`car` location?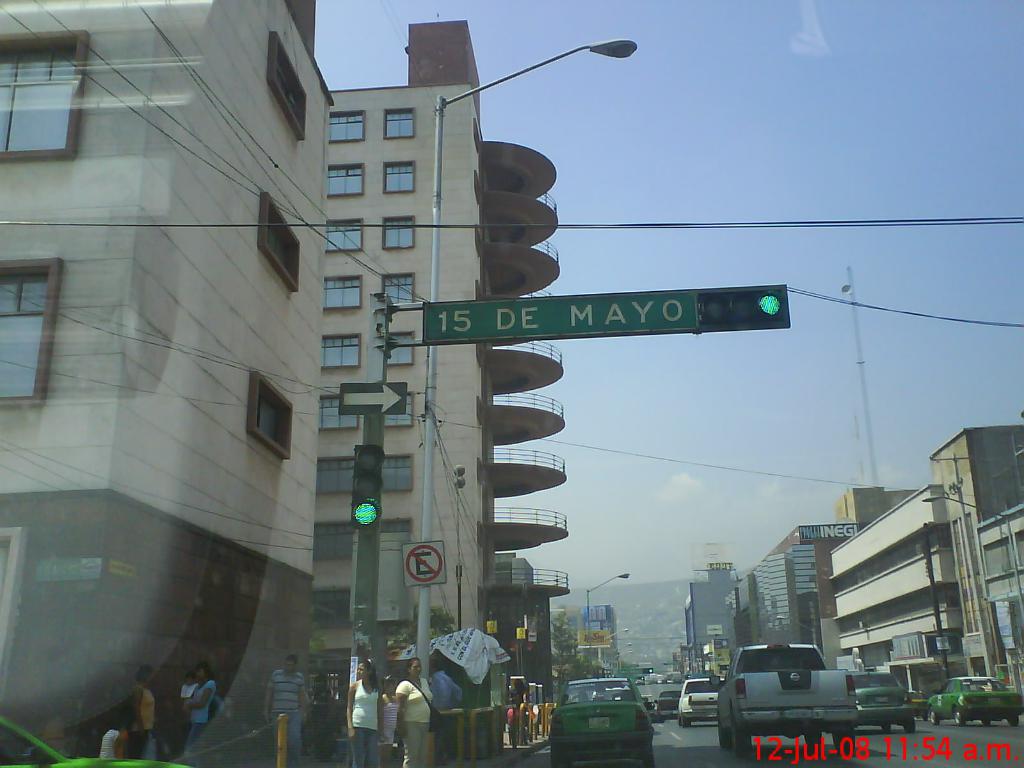
select_region(553, 679, 656, 767)
